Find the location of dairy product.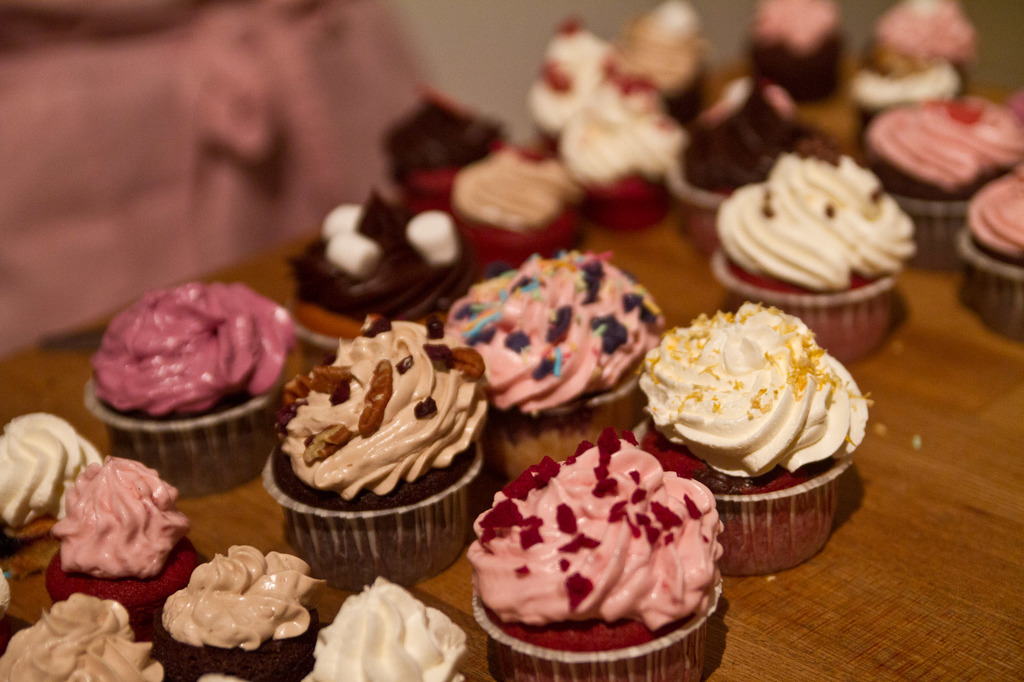
Location: <bbox>682, 74, 826, 198</bbox>.
